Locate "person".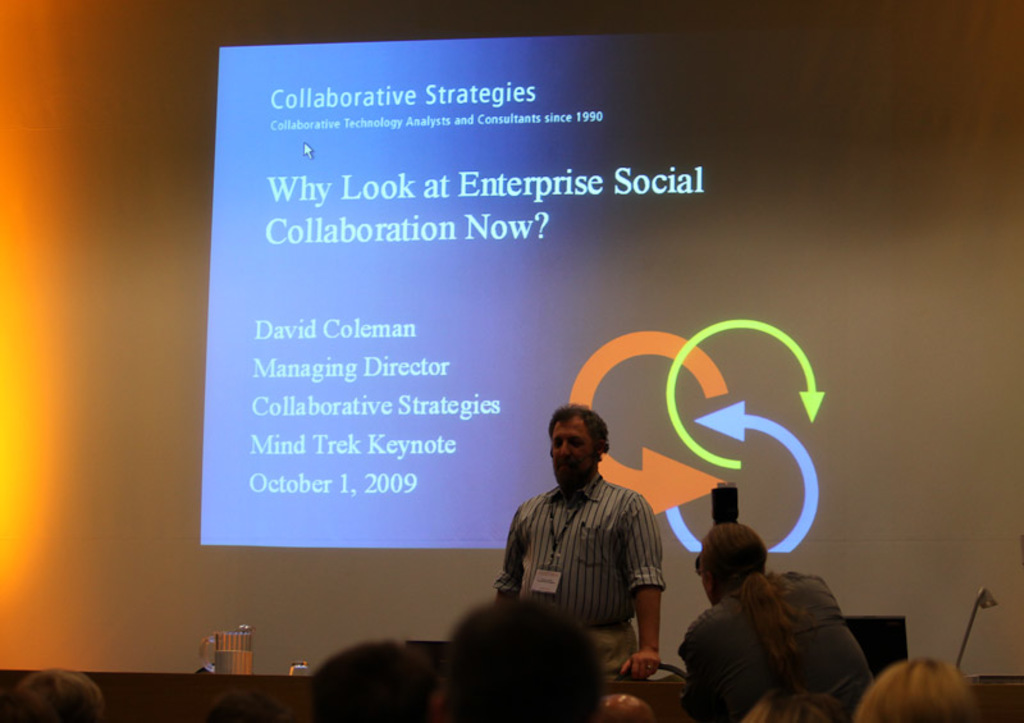
Bounding box: bbox(677, 521, 876, 722).
